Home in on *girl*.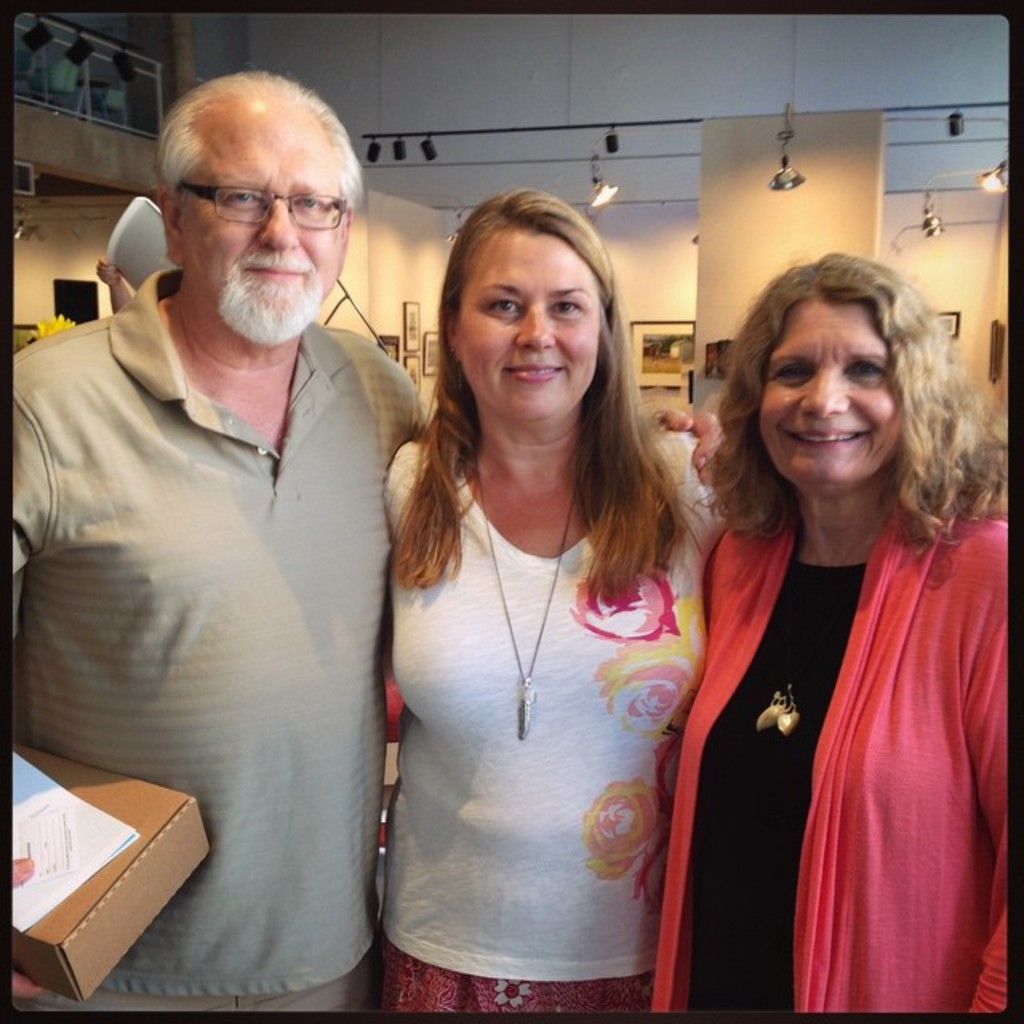
Homed in at region(368, 187, 747, 1011).
